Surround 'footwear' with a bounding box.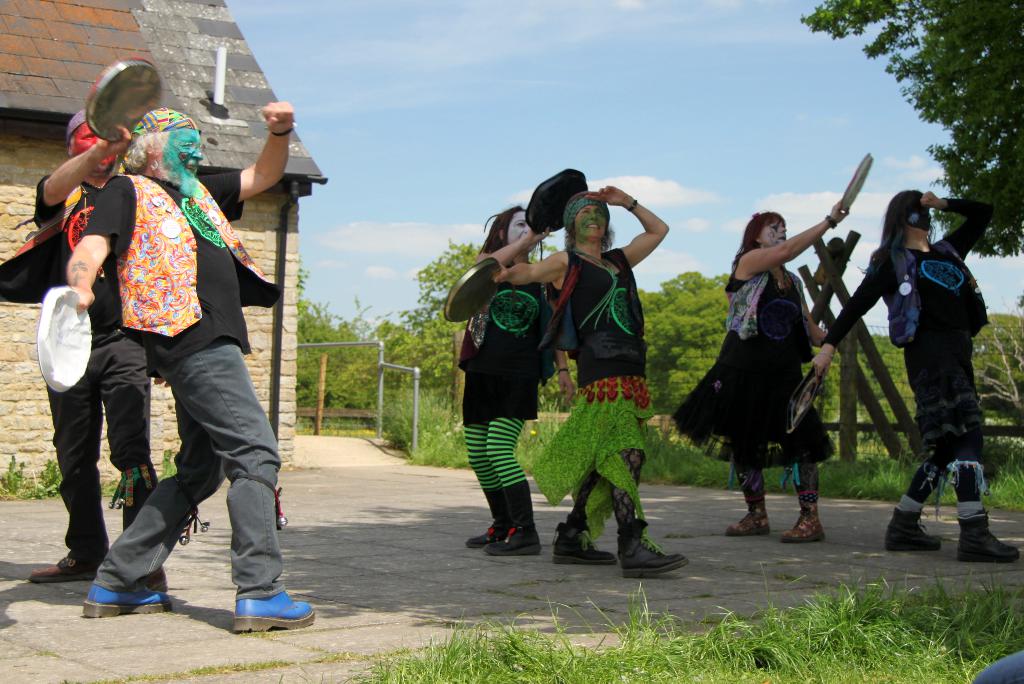
[left=614, top=505, right=682, bottom=582].
